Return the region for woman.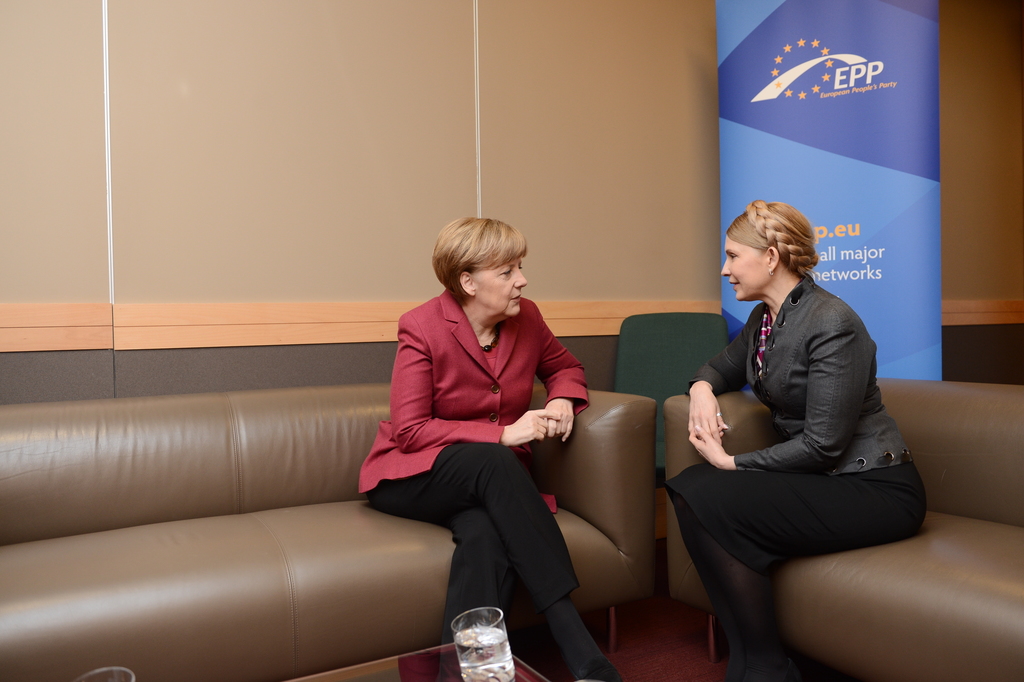
356, 215, 623, 681.
